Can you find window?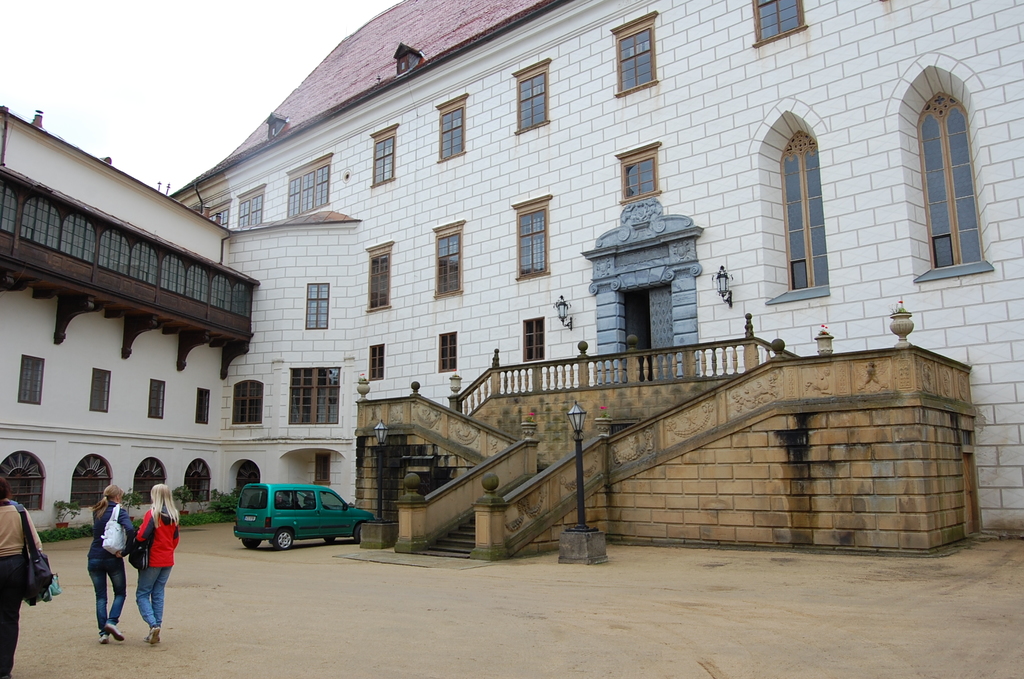
Yes, bounding box: {"x1": 0, "y1": 450, "x2": 47, "y2": 509}.
